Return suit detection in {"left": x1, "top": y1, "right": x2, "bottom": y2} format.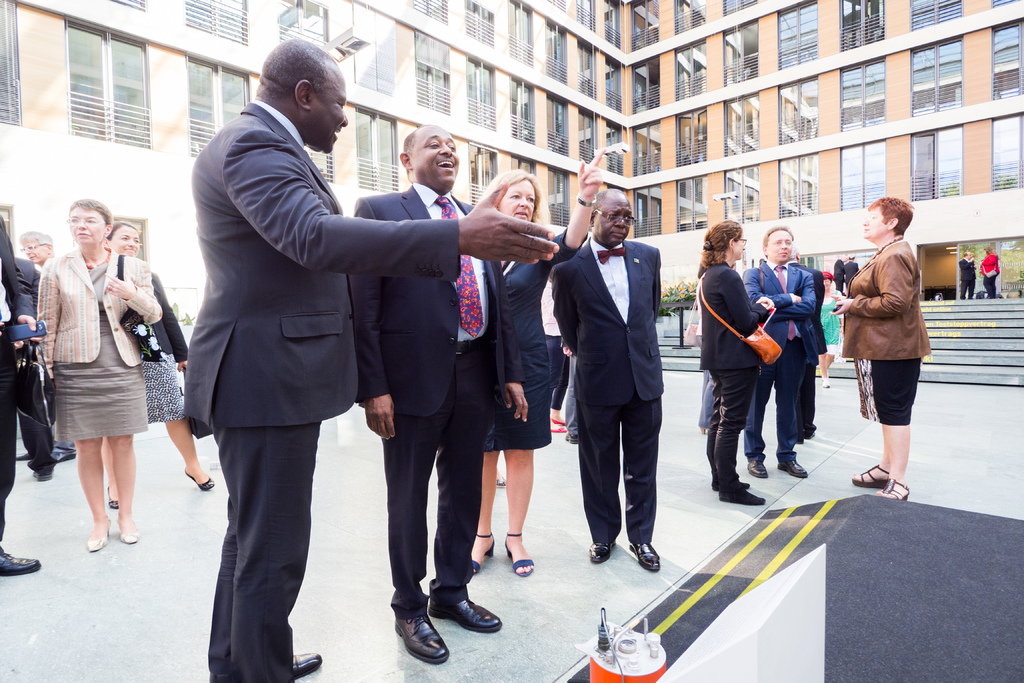
{"left": 743, "top": 259, "right": 819, "bottom": 462}.
